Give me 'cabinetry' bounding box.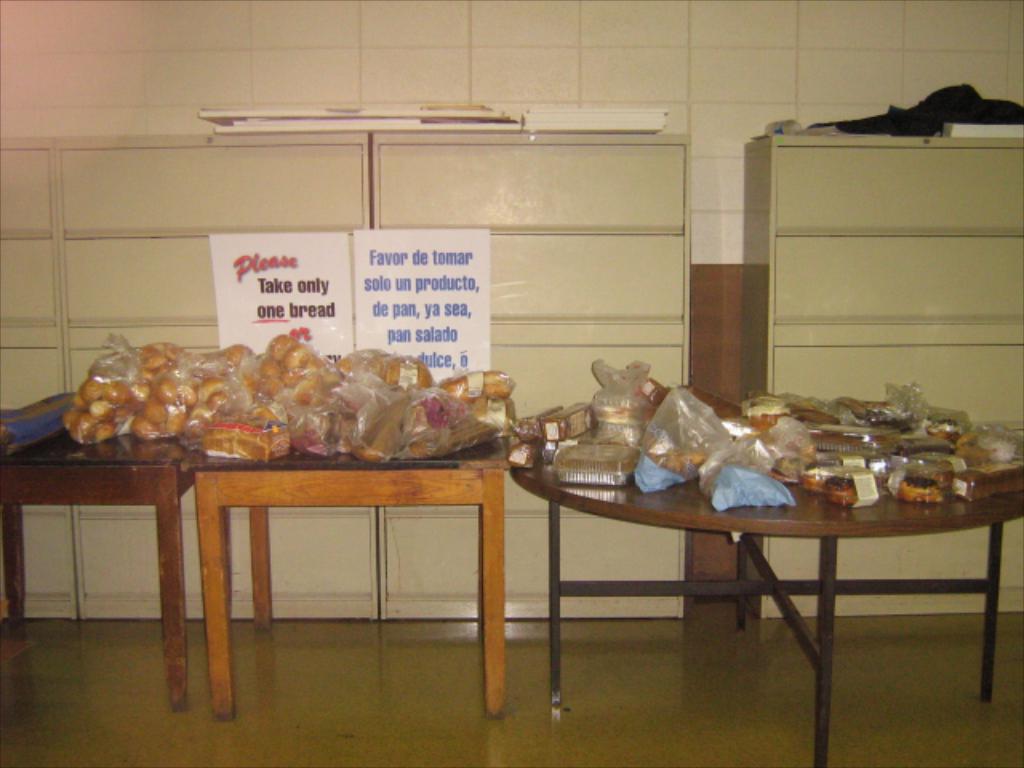
box=[741, 138, 1022, 622].
